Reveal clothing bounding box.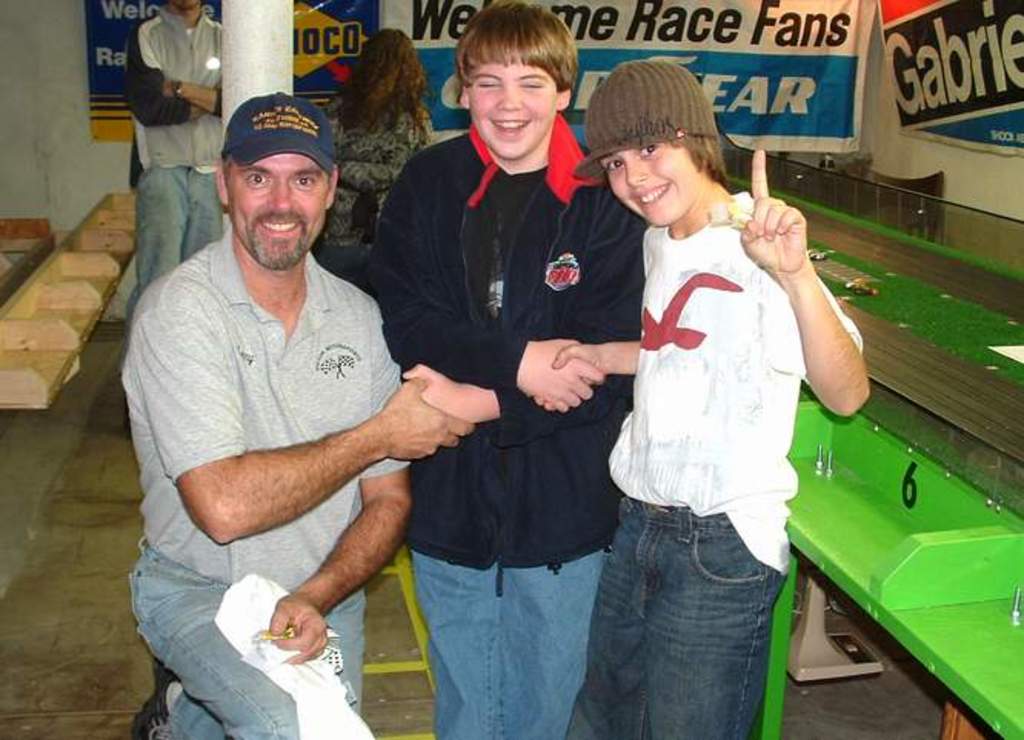
Revealed: <box>125,3,229,312</box>.
